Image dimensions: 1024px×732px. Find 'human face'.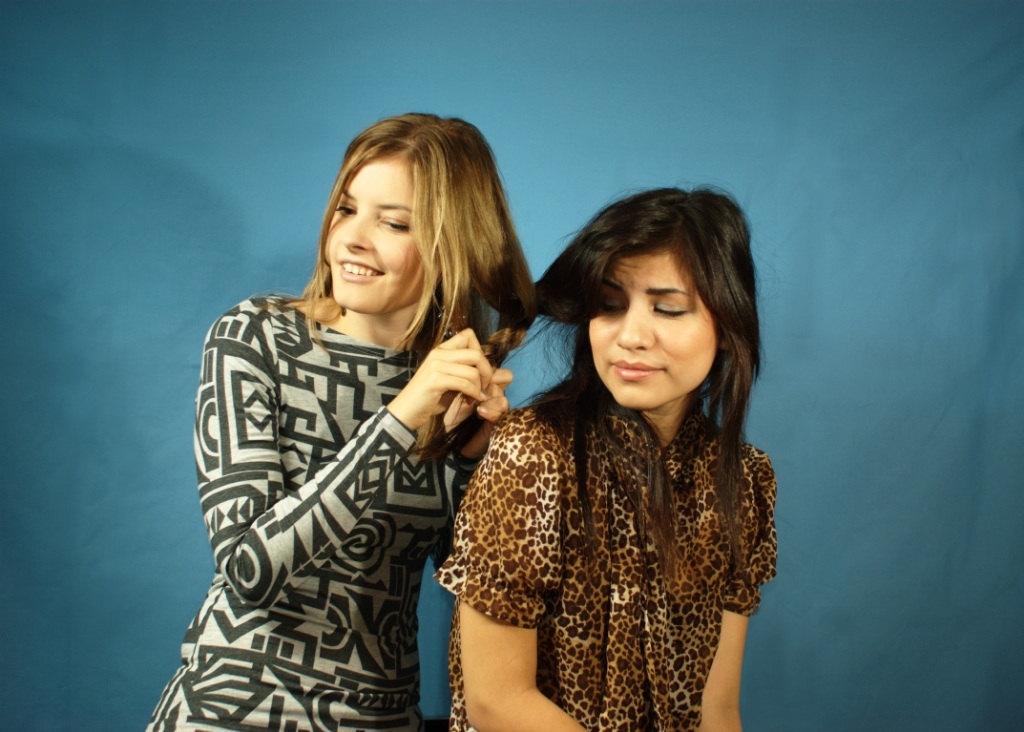
x1=327 y1=149 x2=425 y2=312.
